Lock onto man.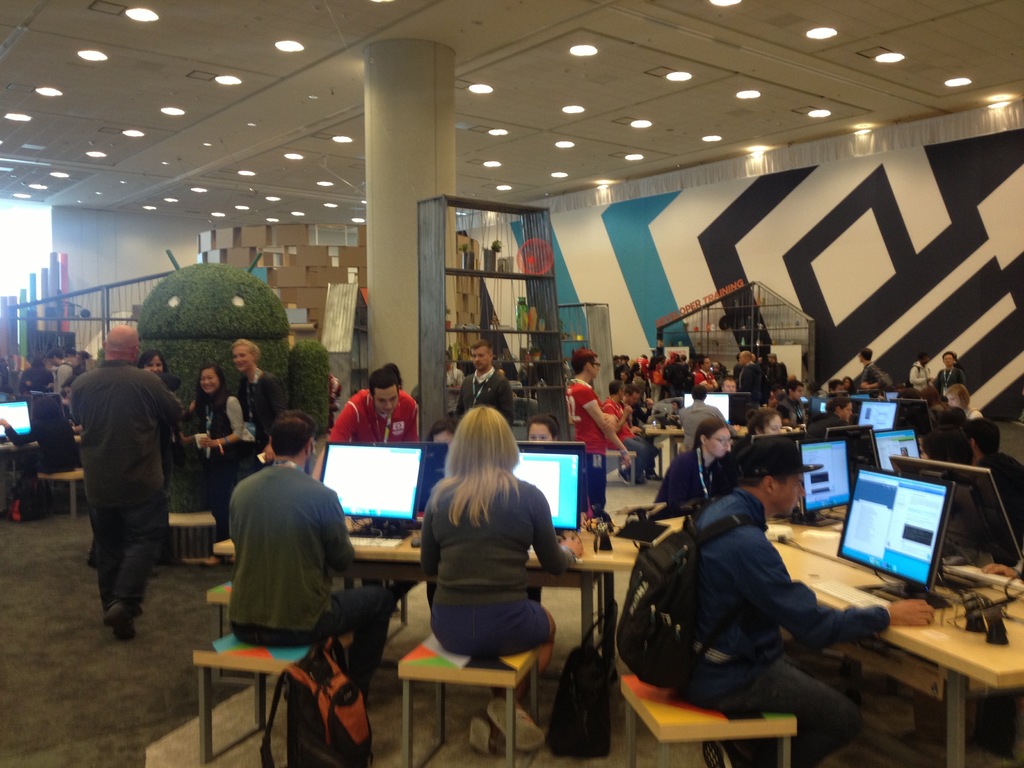
Locked: [693,358,723,389].
